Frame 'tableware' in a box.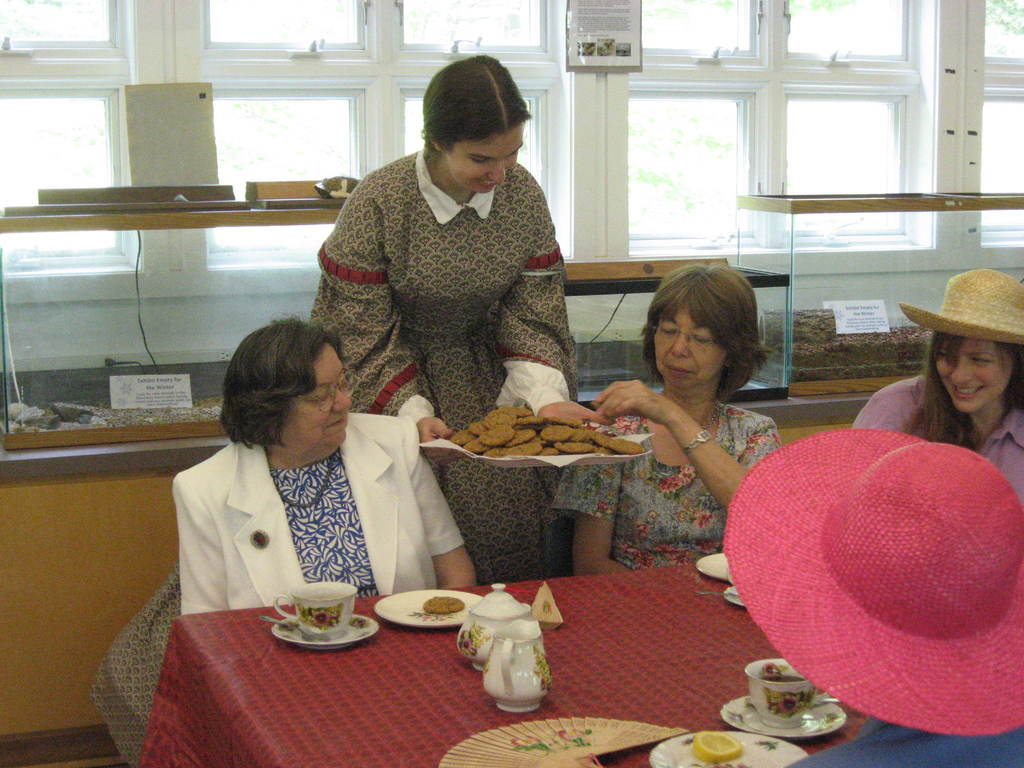
(271, 577, 360, 640).
